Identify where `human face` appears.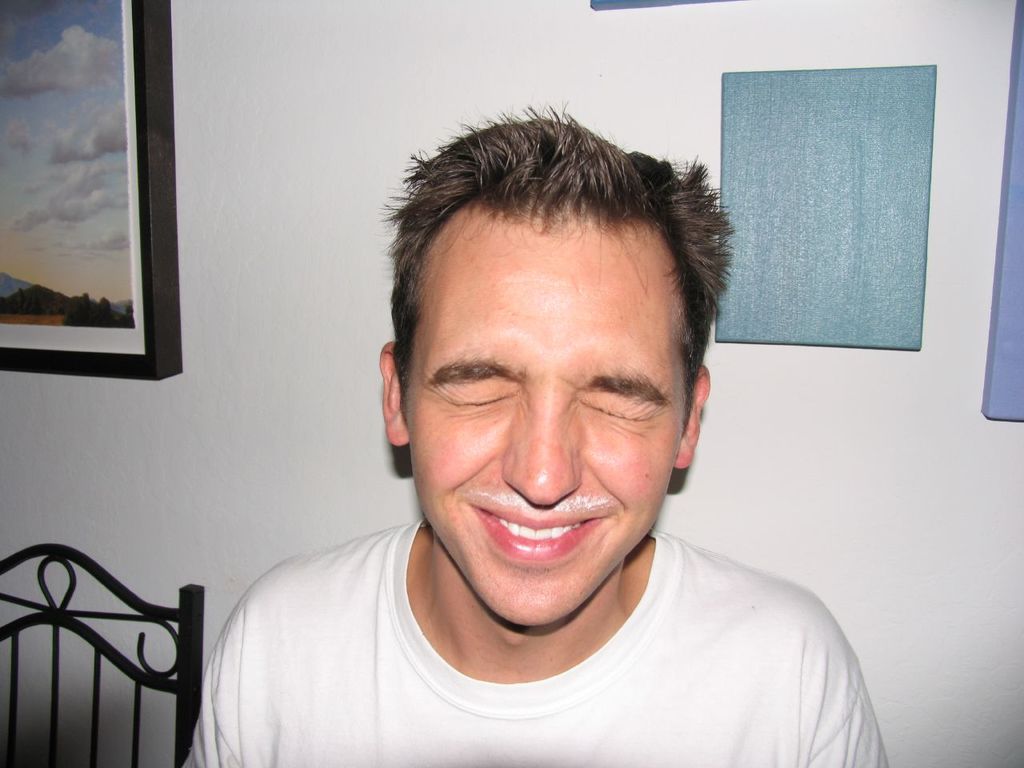
Appears at detection(405, 210, 699, 635).
